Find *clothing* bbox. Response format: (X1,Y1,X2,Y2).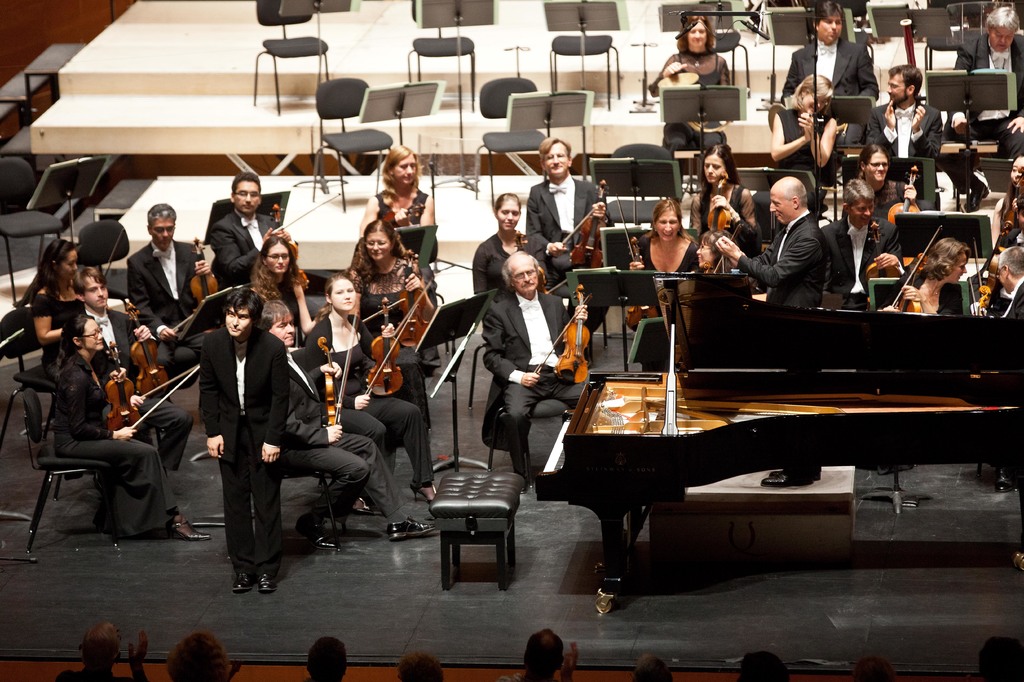
(383,189,428,219).
